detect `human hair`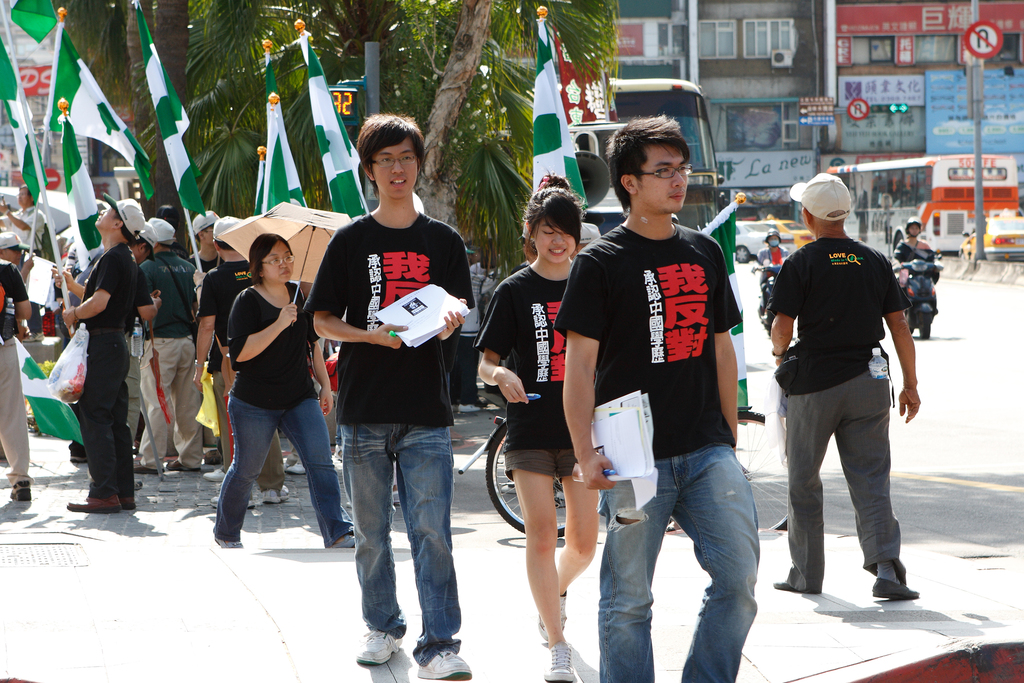
21 186 38 208
